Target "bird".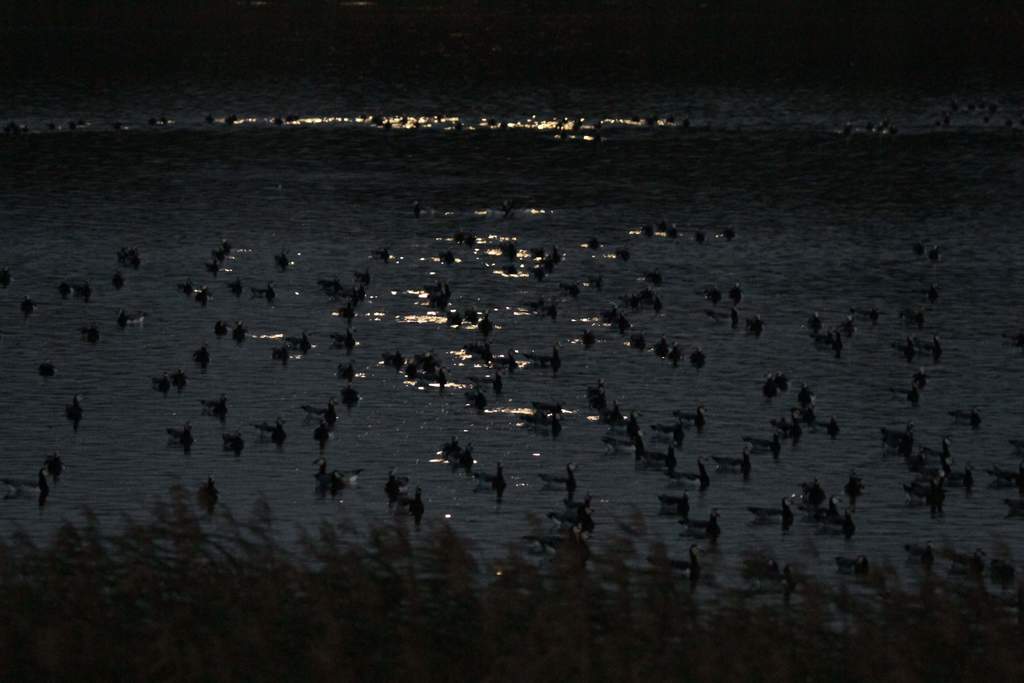
Target region: [left=118, top=309, right=132, bottom=323].
